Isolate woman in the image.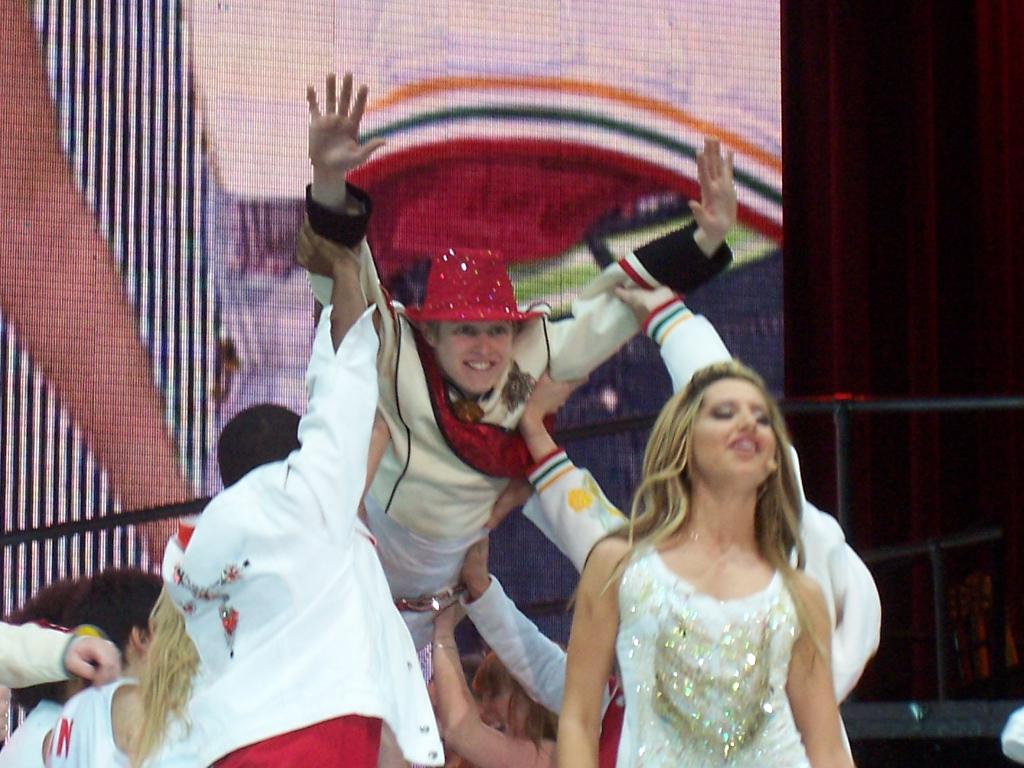
Isolated region: (552,348,887,758).
